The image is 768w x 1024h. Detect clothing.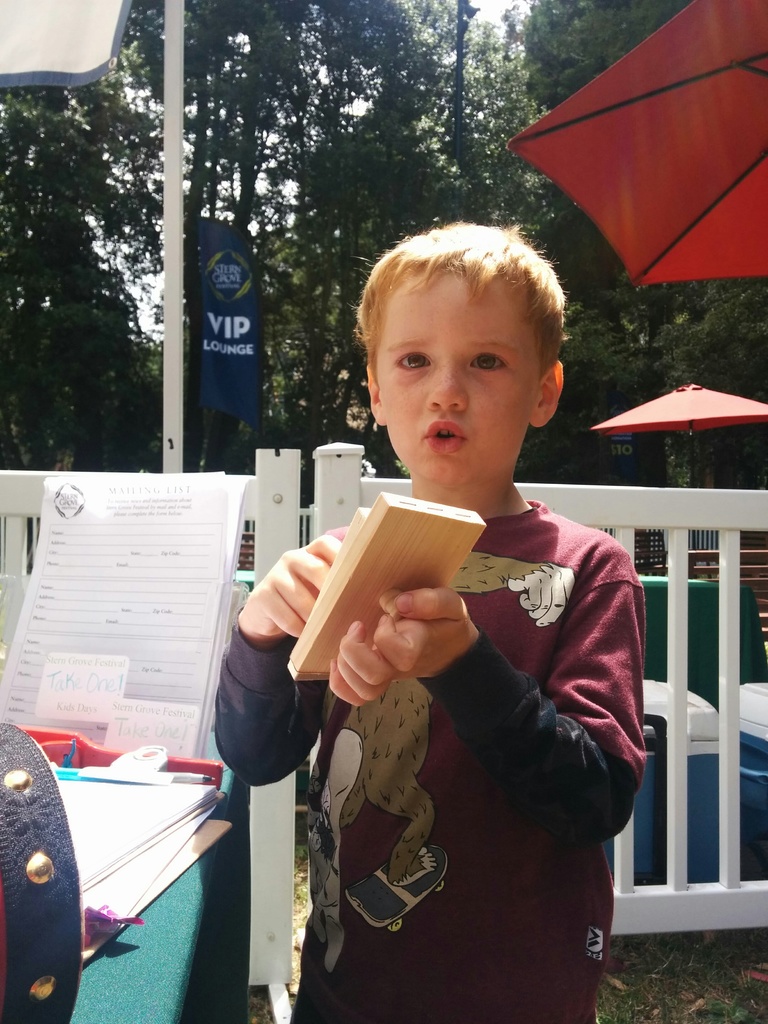
Detection: (x1=281, y1=433, x2=655, y2=995).
